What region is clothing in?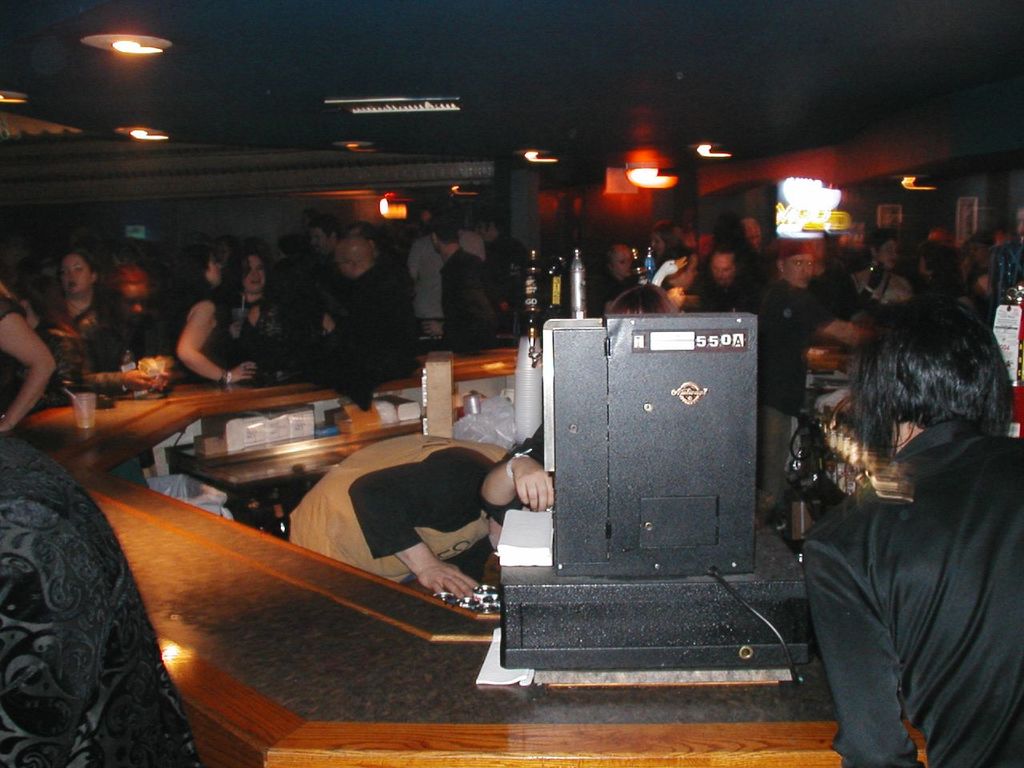
bbox=[856, 270, 914, 304].
